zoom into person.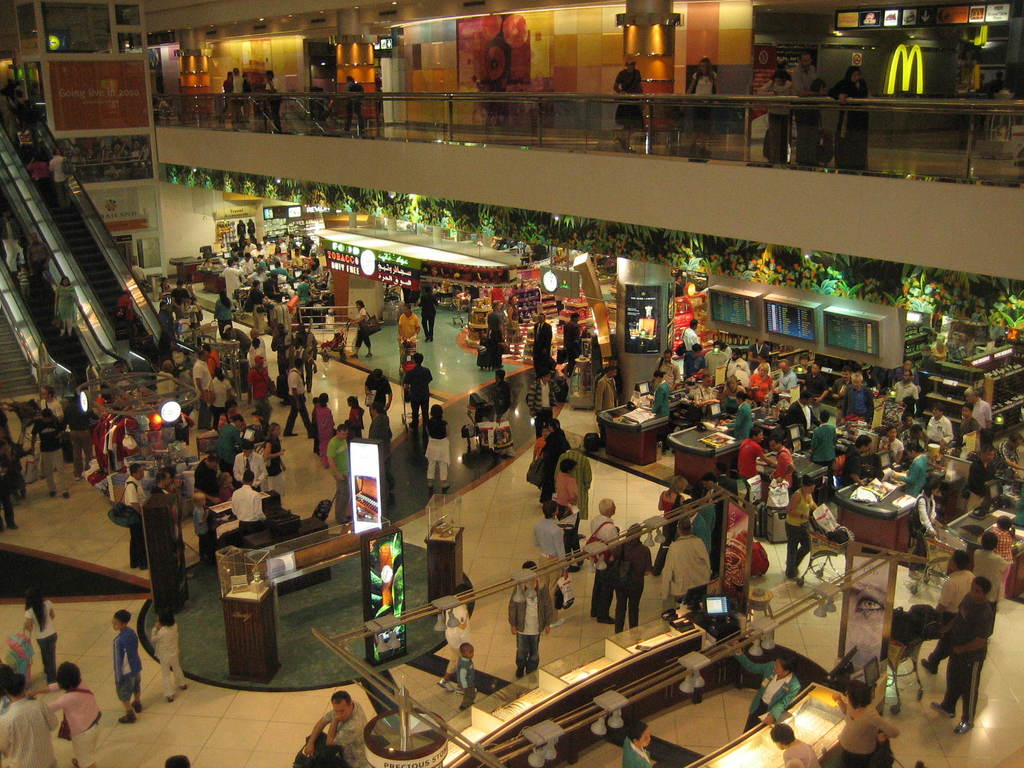
Zoom target: select_region(301, 685, 368, 767).
